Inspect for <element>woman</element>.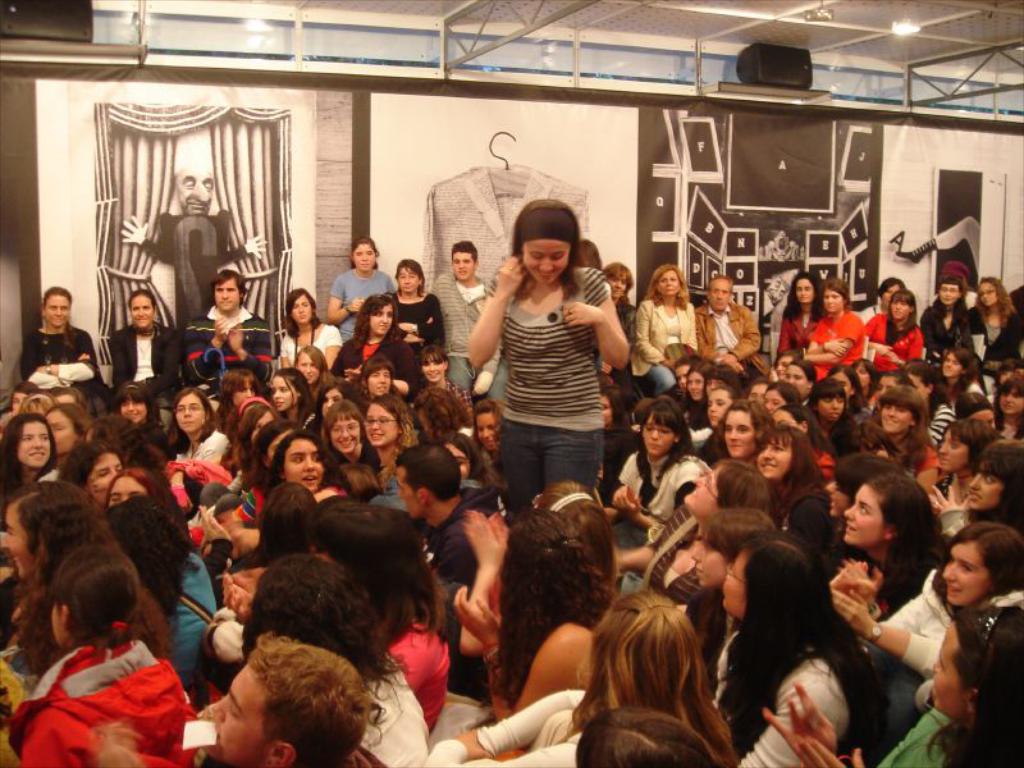
Inspection: region(433, 595, 727, 767).
